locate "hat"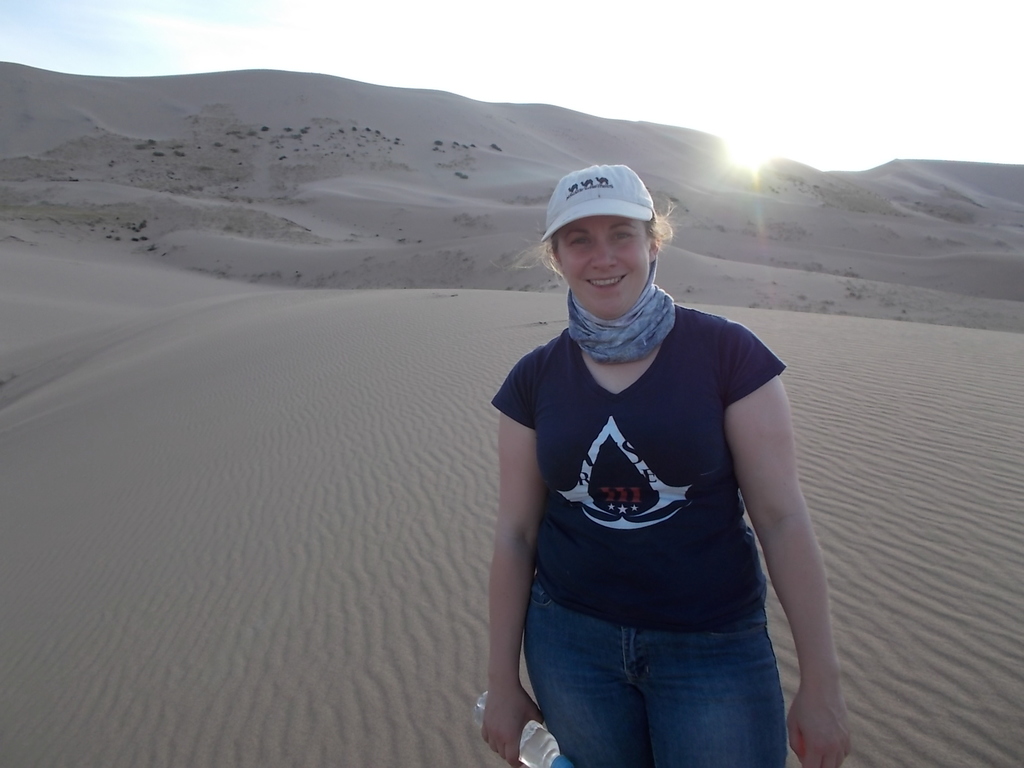
l=543, t=162, r=657, b=244
